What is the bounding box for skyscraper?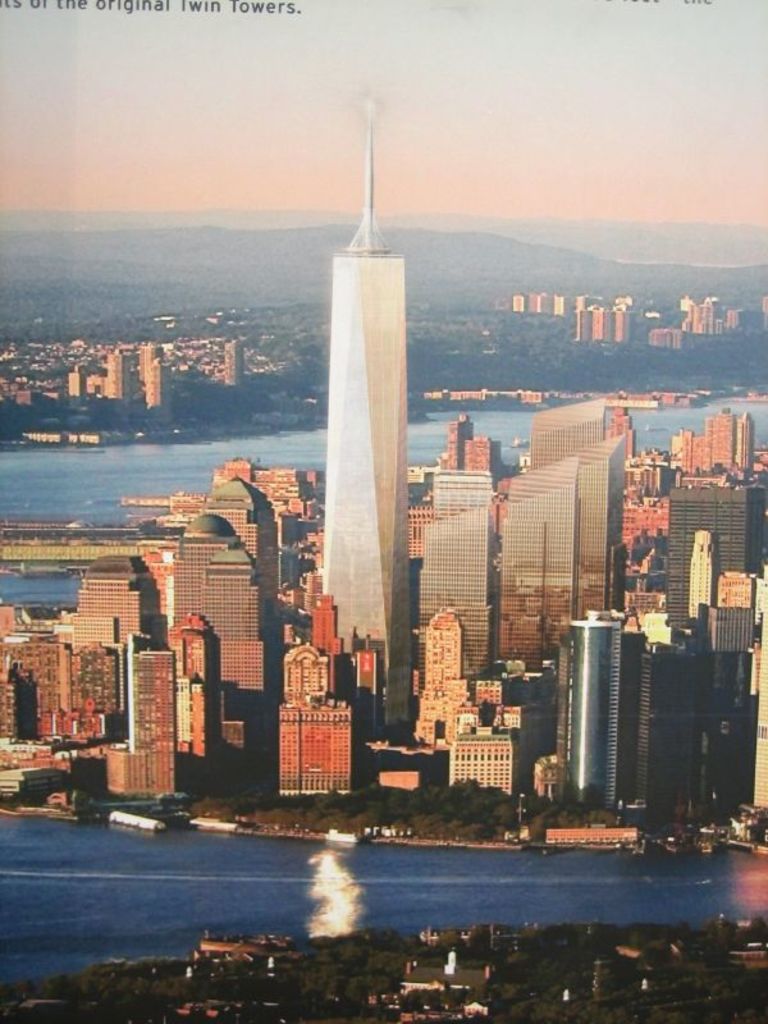
[x1=215, y1=334, x2=244, y2=389].
